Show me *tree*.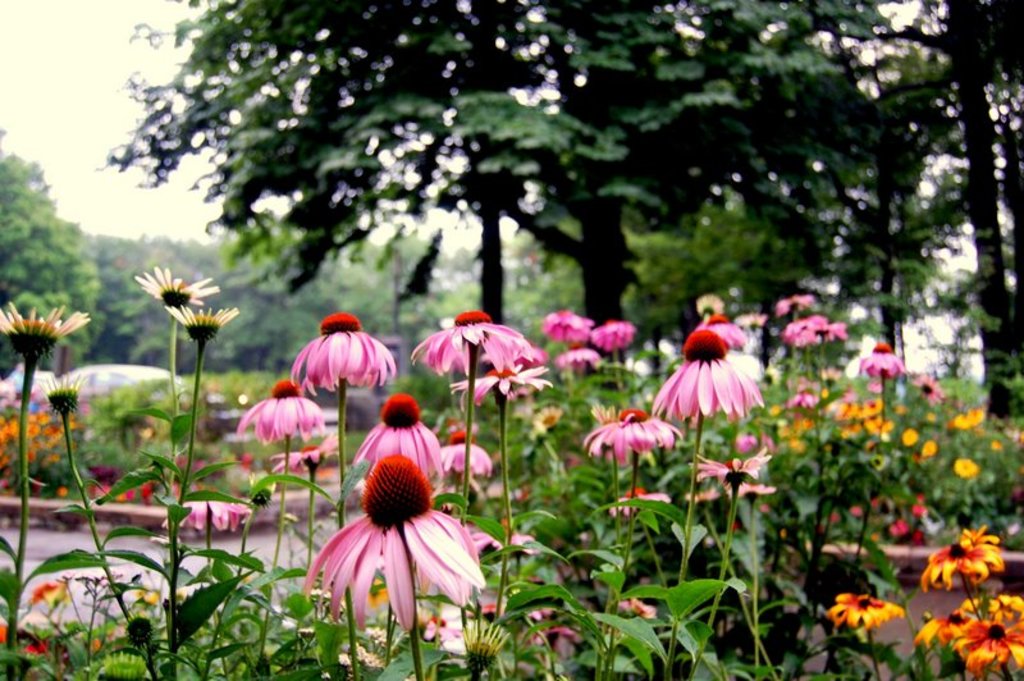
*tree* is here: [0,150,113,376].
